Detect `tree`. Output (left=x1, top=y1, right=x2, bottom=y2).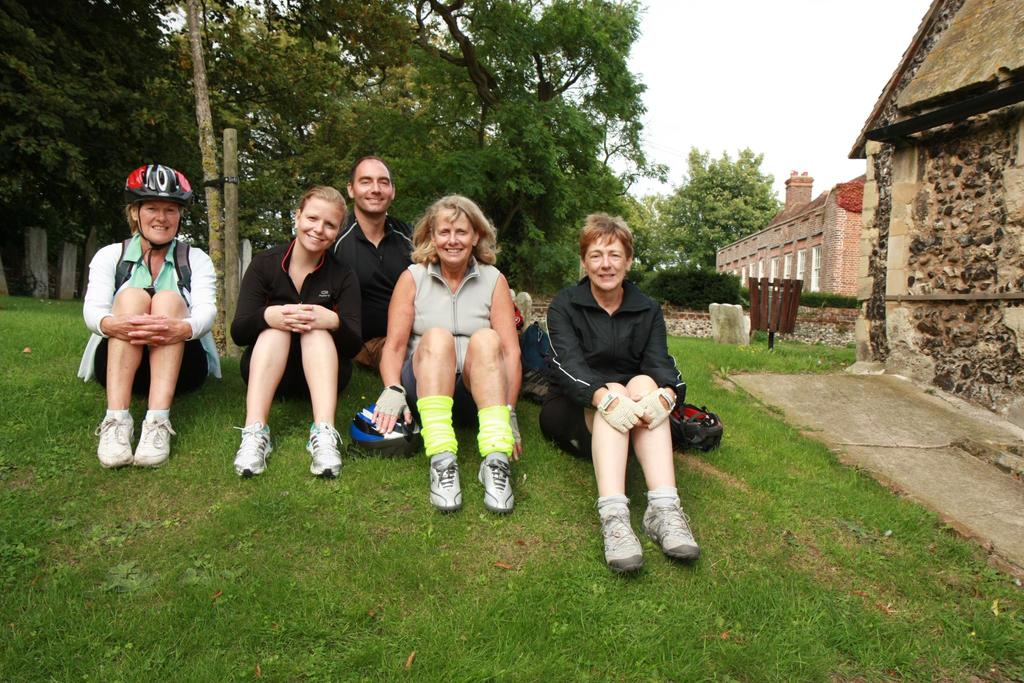
(left=0, top=0, right=212, bottom=252).
